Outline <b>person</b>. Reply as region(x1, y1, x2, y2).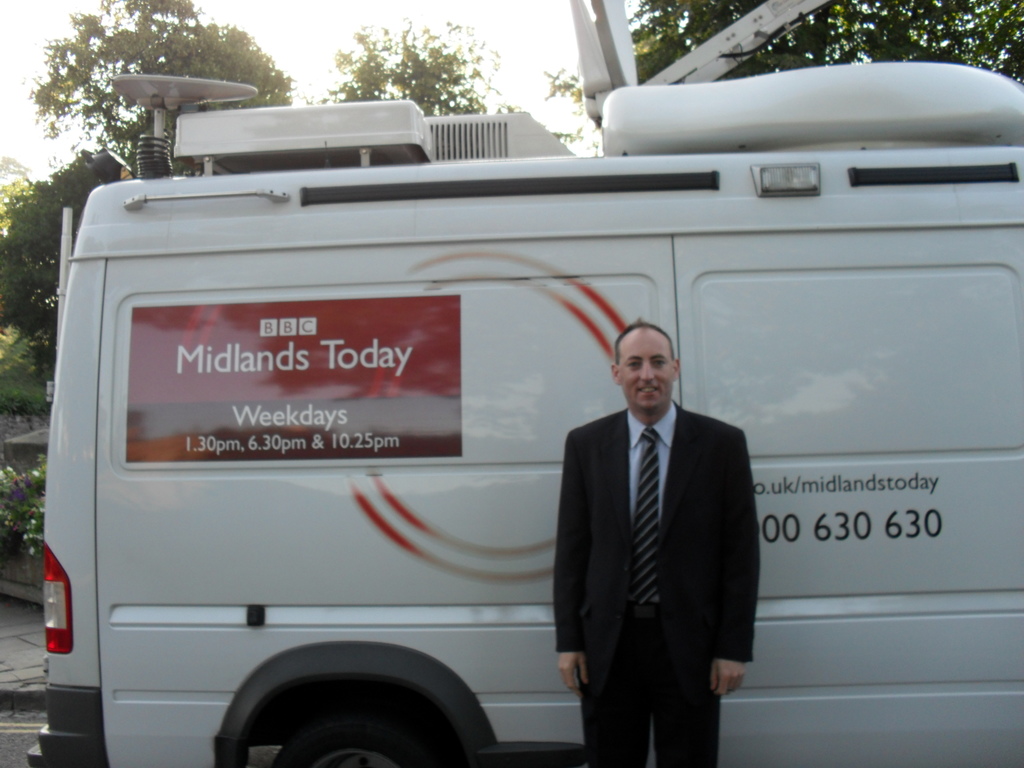
region(542, 287, 758, 761).
